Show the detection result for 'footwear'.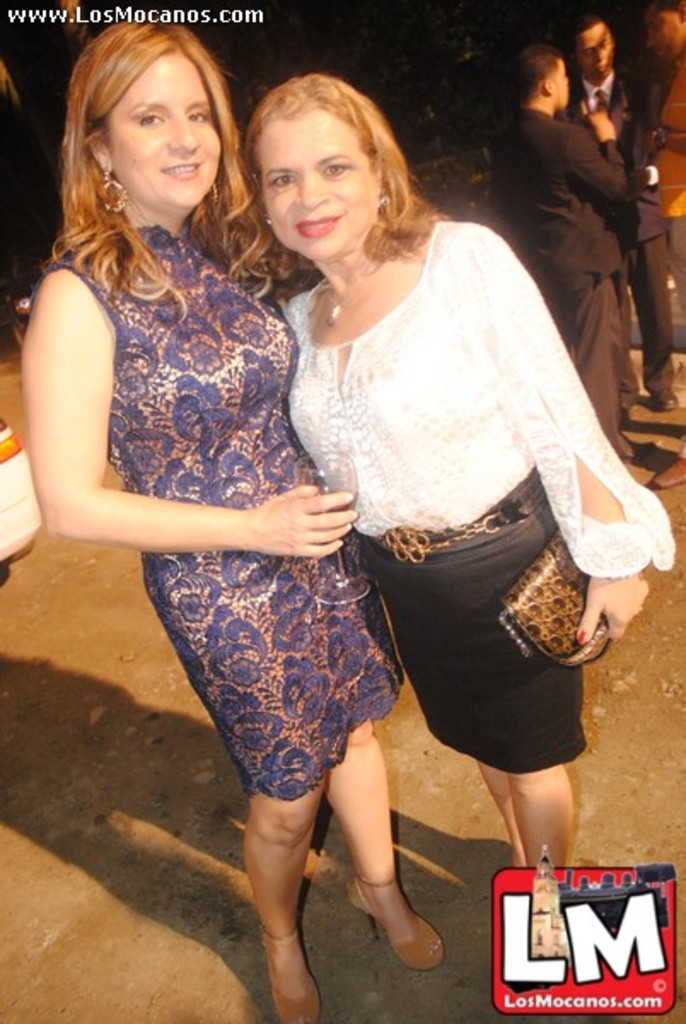
bbox=[650, 457, 684, 490].
